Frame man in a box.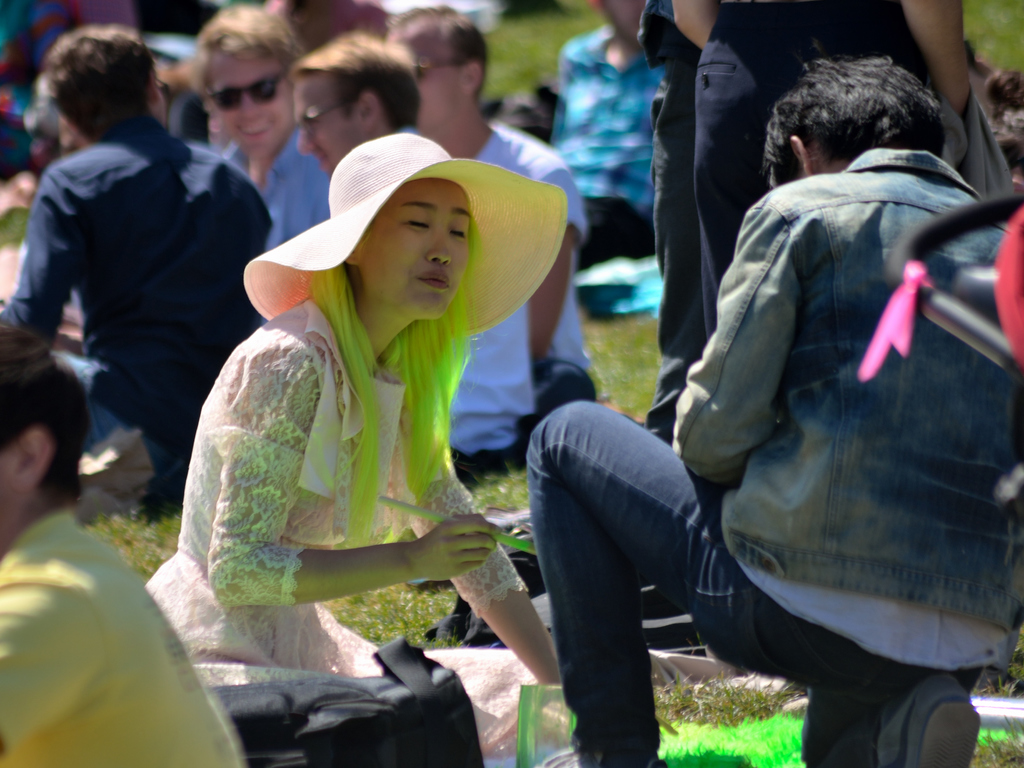
194 3 335 319.
